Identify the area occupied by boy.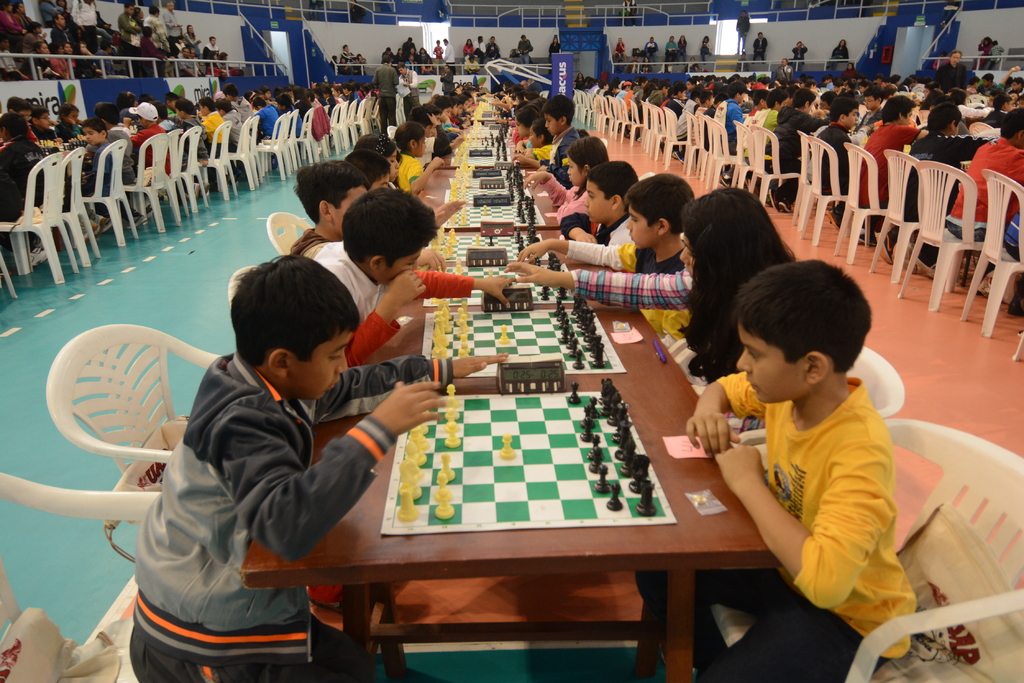
Area: (left=943, top=109, right=1023, bottom=306).
